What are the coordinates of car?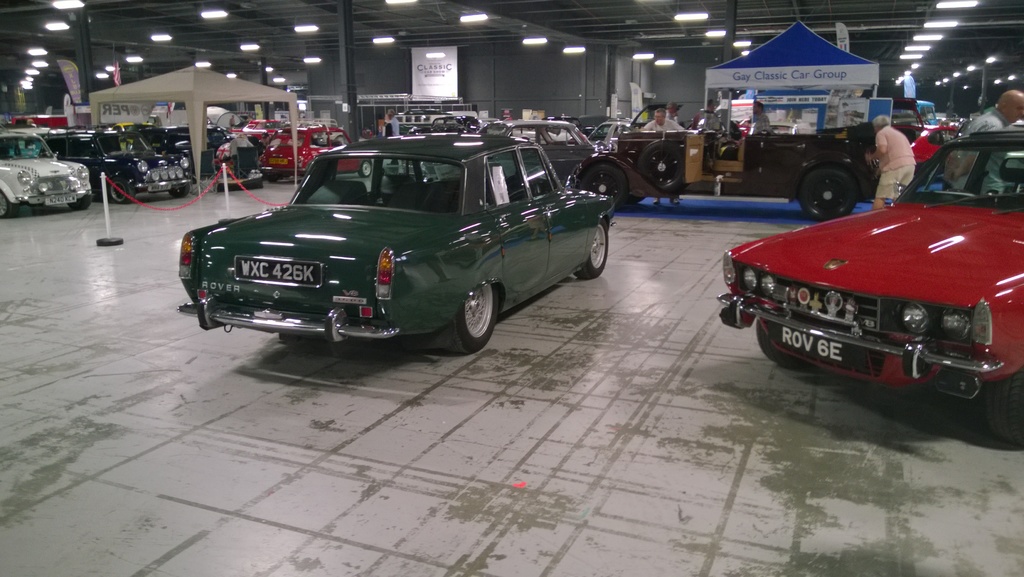
left=484, top=121, right=611, bottom=156.
